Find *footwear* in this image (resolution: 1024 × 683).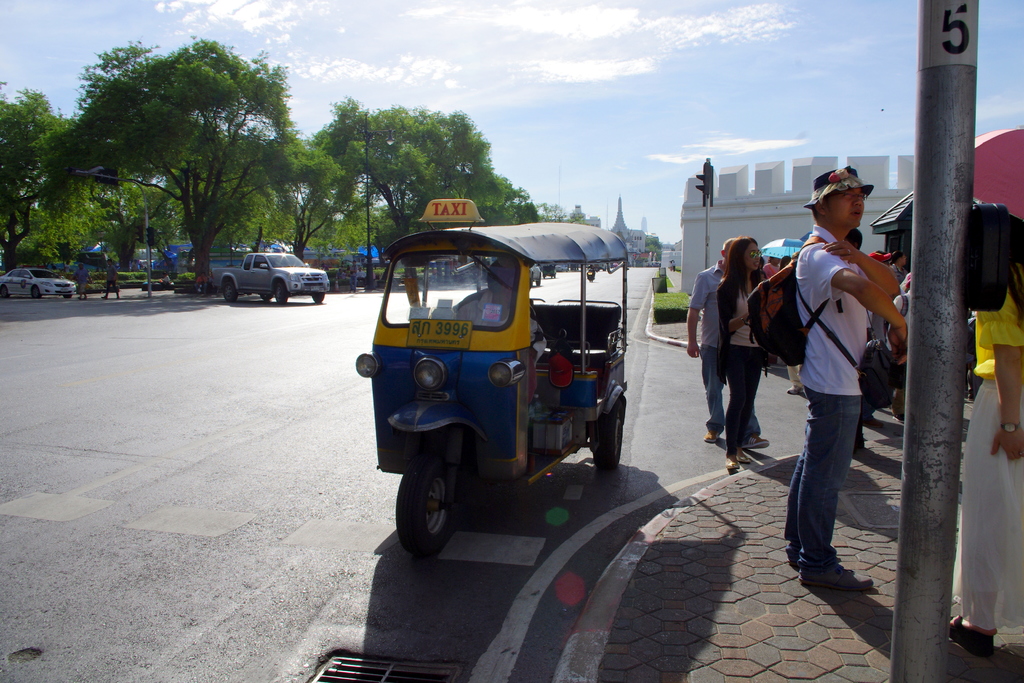
<region>788, 547, 840, 564</region>.
